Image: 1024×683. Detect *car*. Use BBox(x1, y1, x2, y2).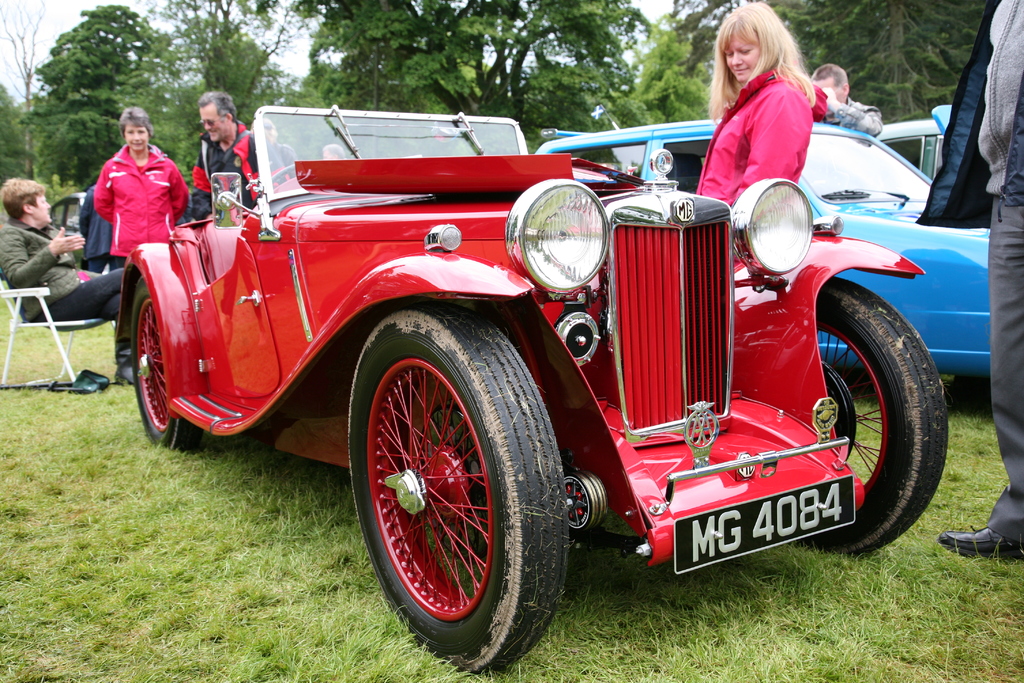
BBox(870, 100, 968, 184).
